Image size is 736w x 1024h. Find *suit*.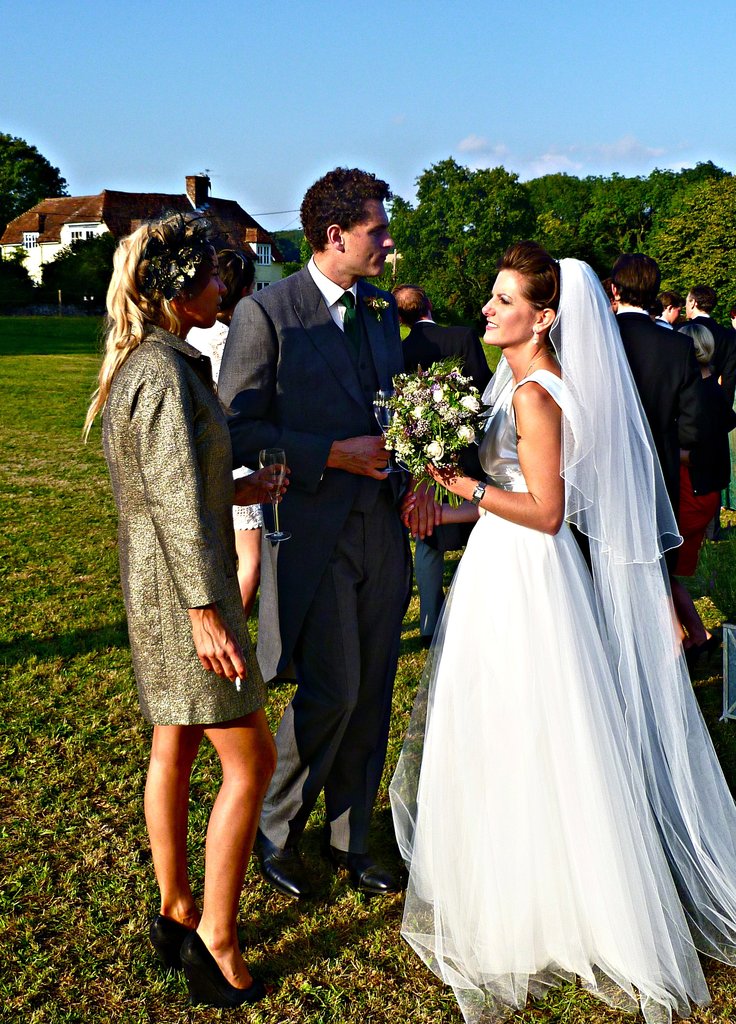
(606,309,732,584).
